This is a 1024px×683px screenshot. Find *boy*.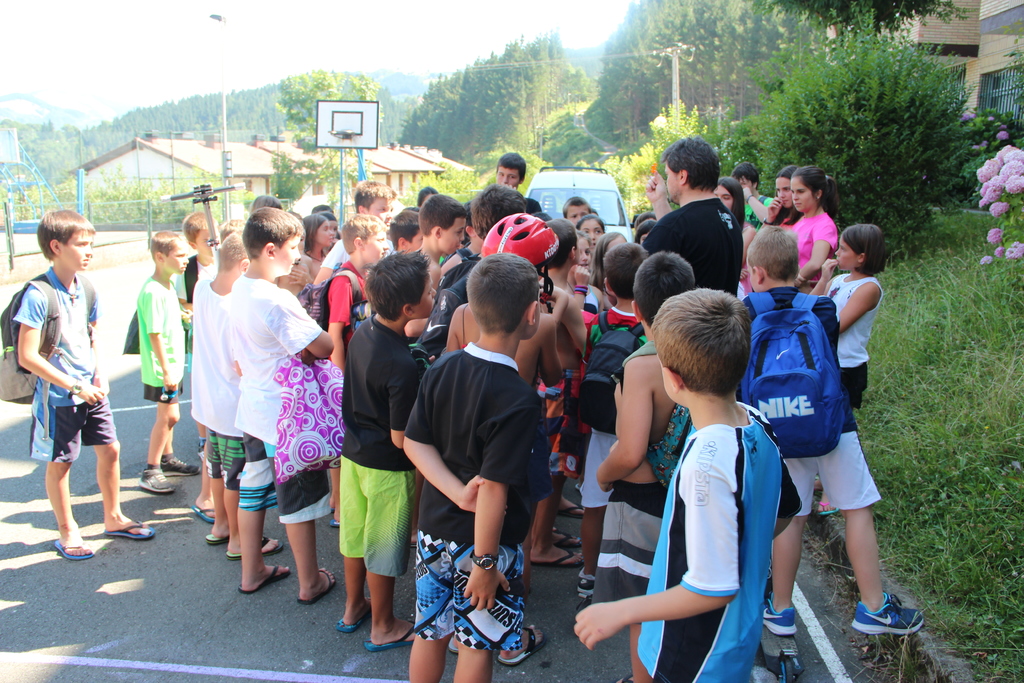
Bounding box: [x1=403, y1=251, x2=556, y2=682].
